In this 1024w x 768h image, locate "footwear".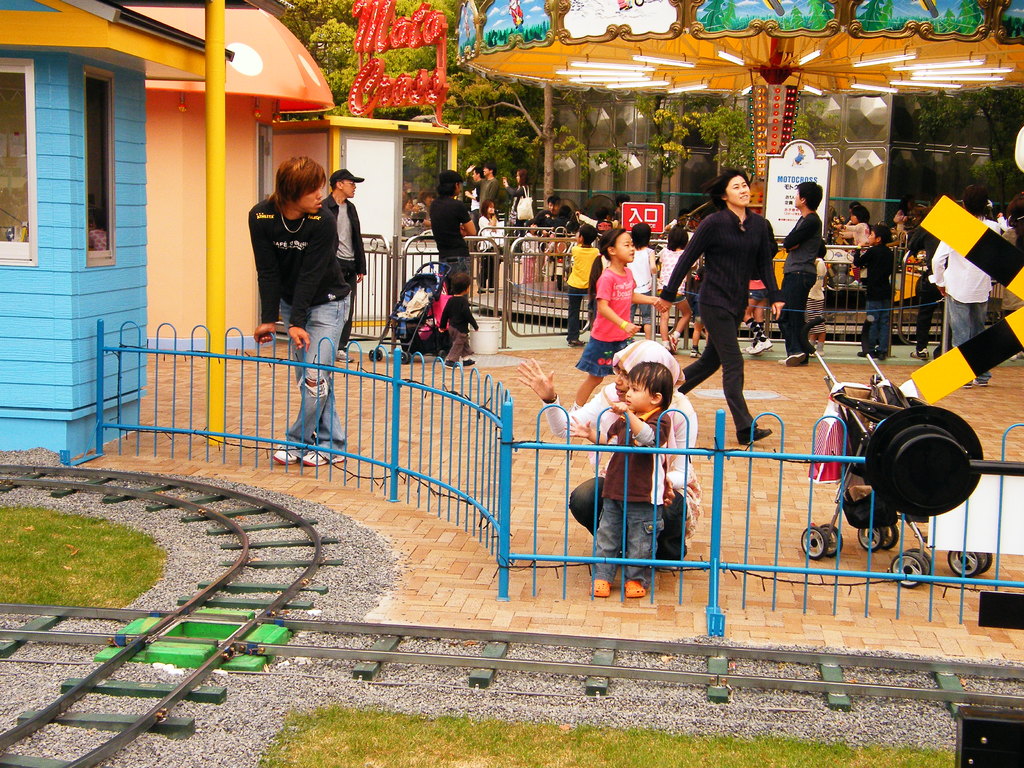
Bounding box: x1=620, y1=576, x2=643, y2=597.
